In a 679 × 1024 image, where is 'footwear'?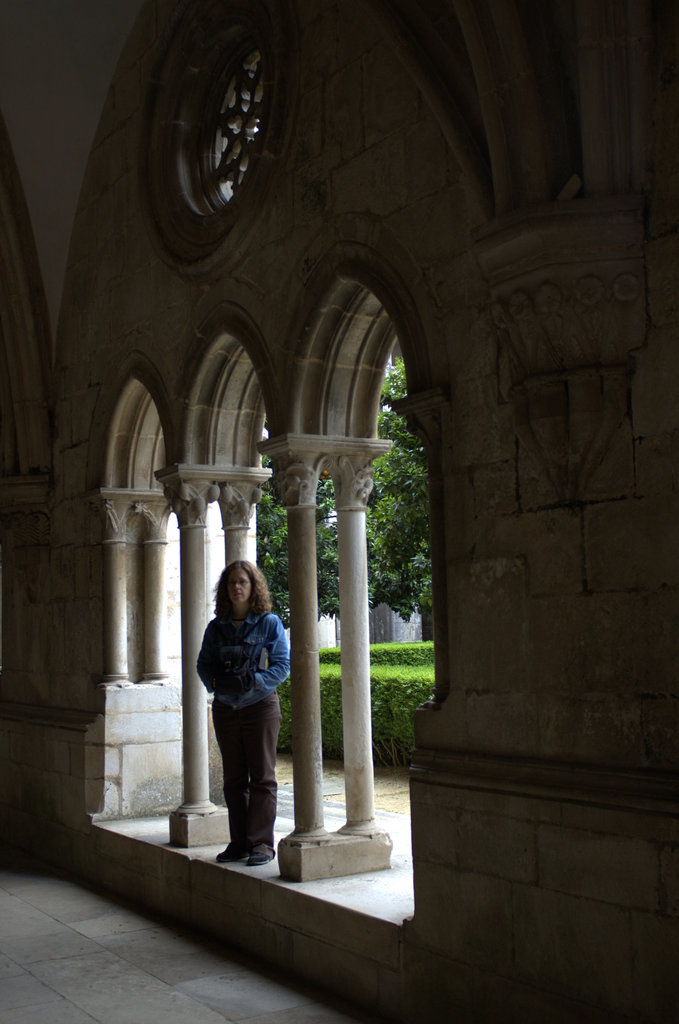
x1=249 y1=850 x2=263 y2=870.
